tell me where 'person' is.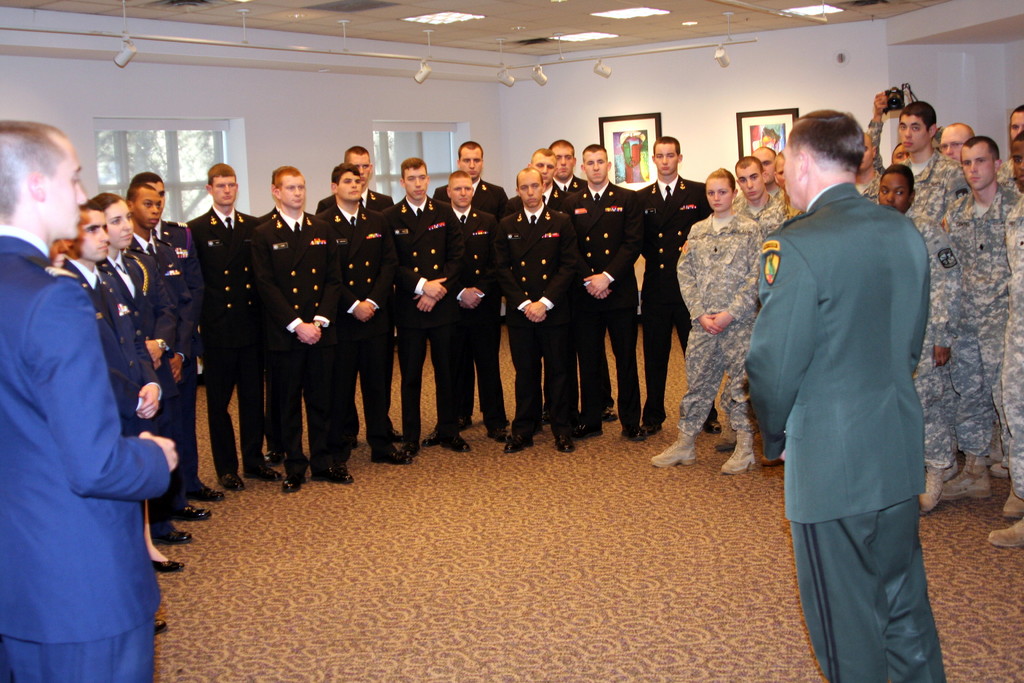
'person' is at pyautogui.locateOnScreen(260, 163, 339, 481).
